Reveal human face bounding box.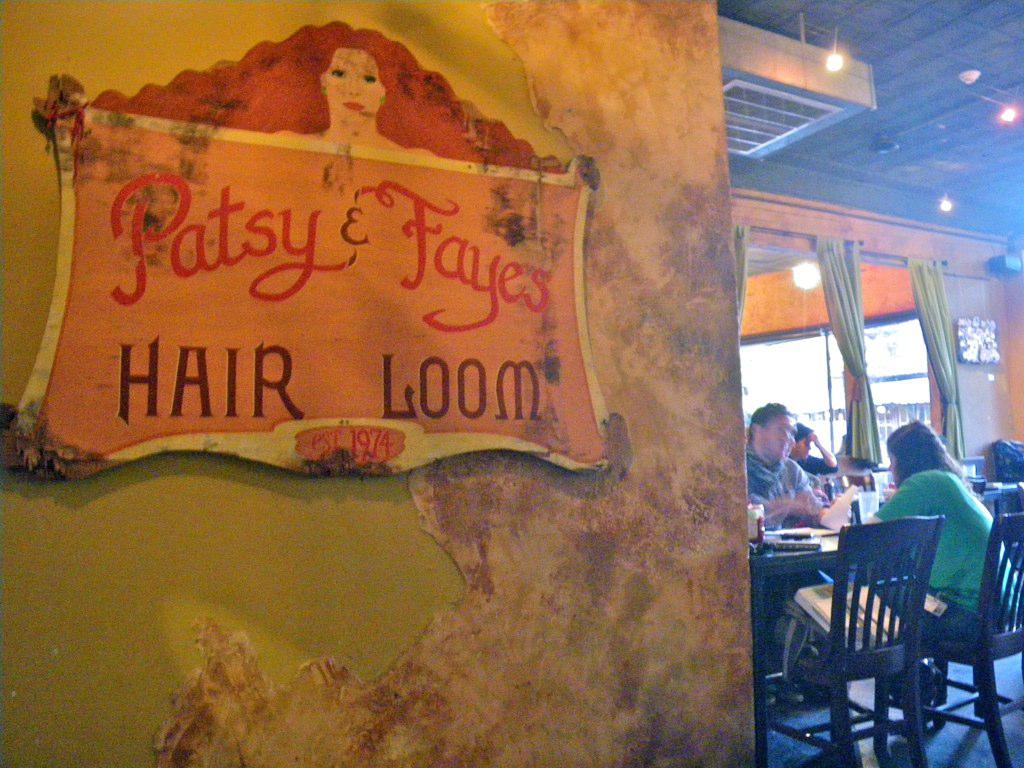
Revealed: detection(761, 410, 794, 460).
